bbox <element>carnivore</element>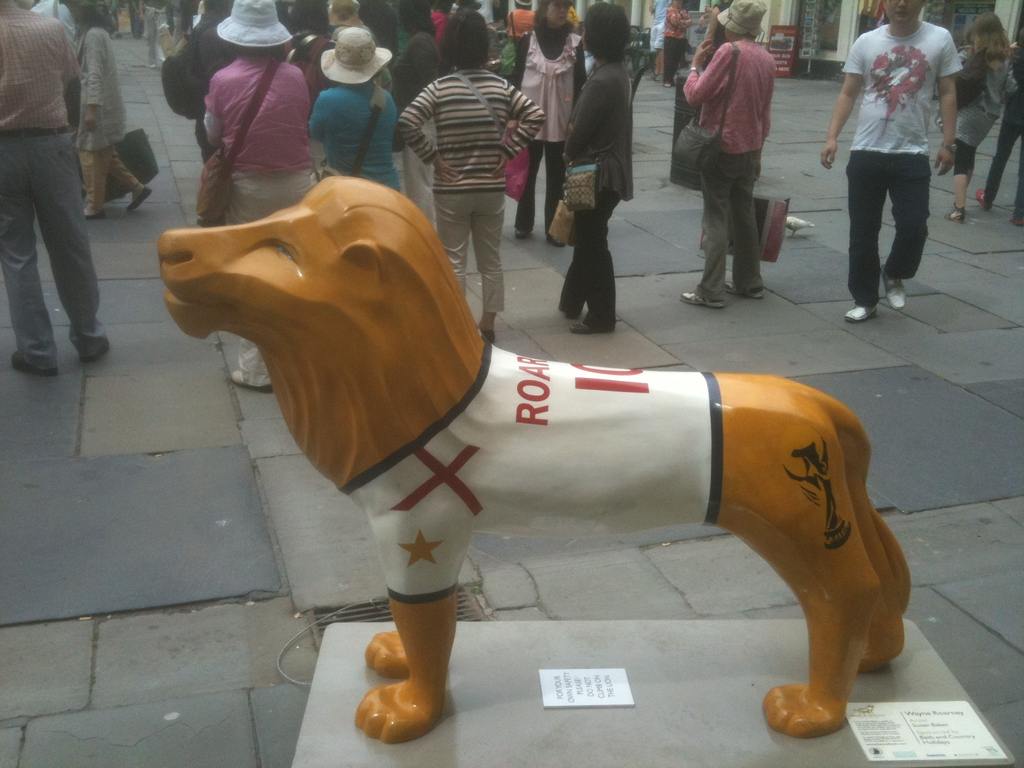
648:0:668:80
